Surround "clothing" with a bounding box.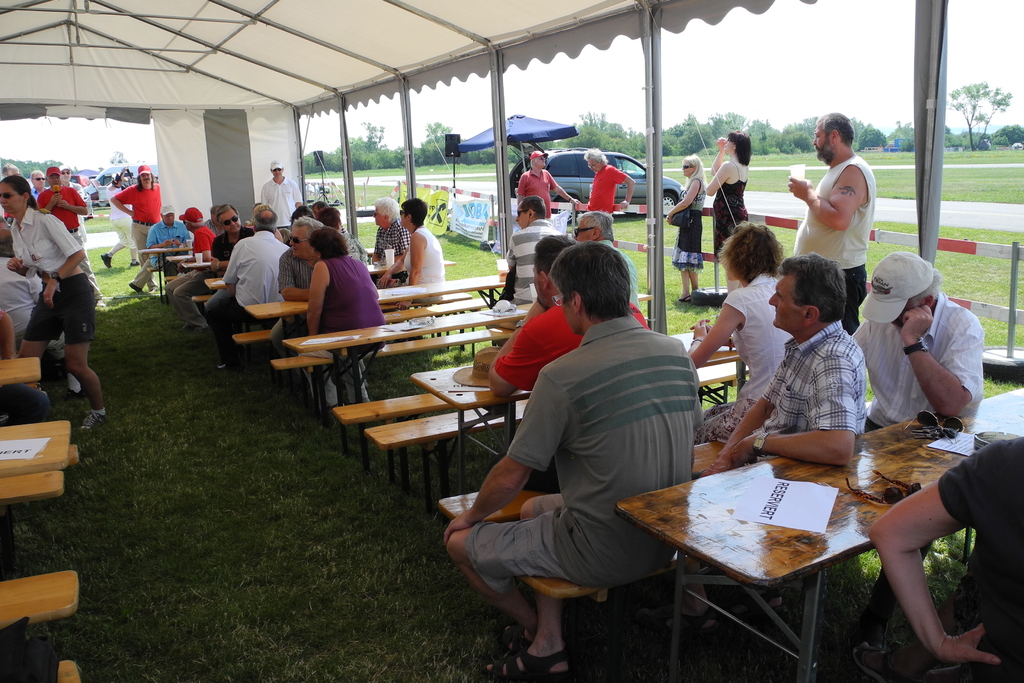
<bbox>584, 166, 624, 213</bbox>.
